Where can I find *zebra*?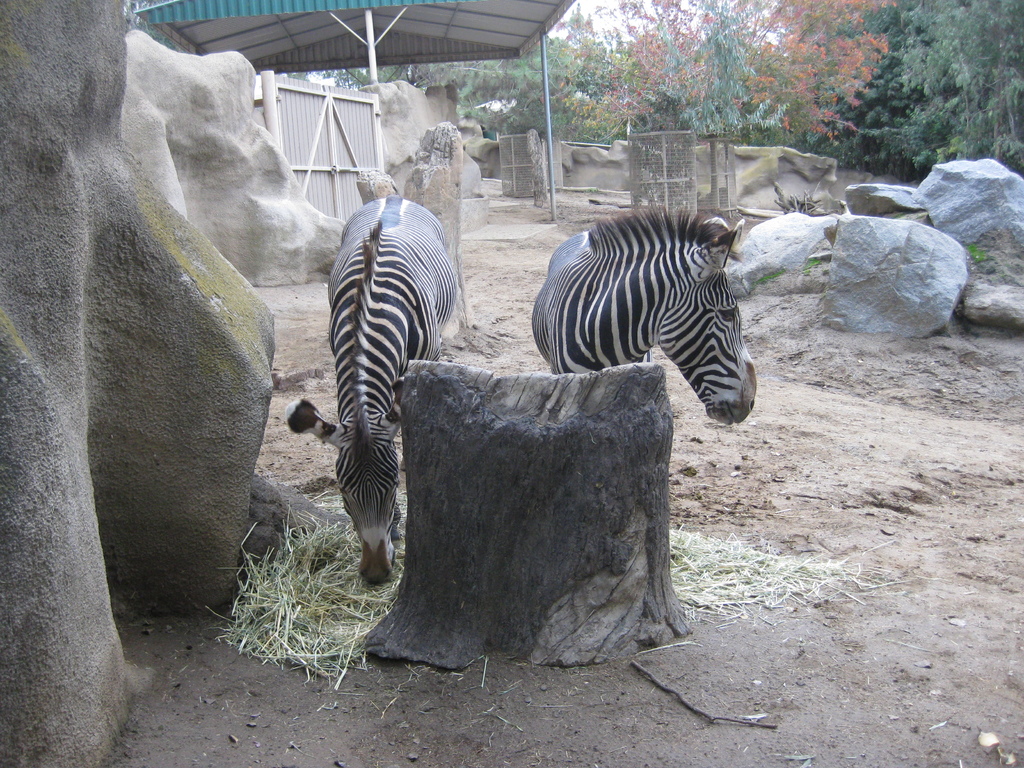
You can find it at <box>527,204,760,426</box>.
